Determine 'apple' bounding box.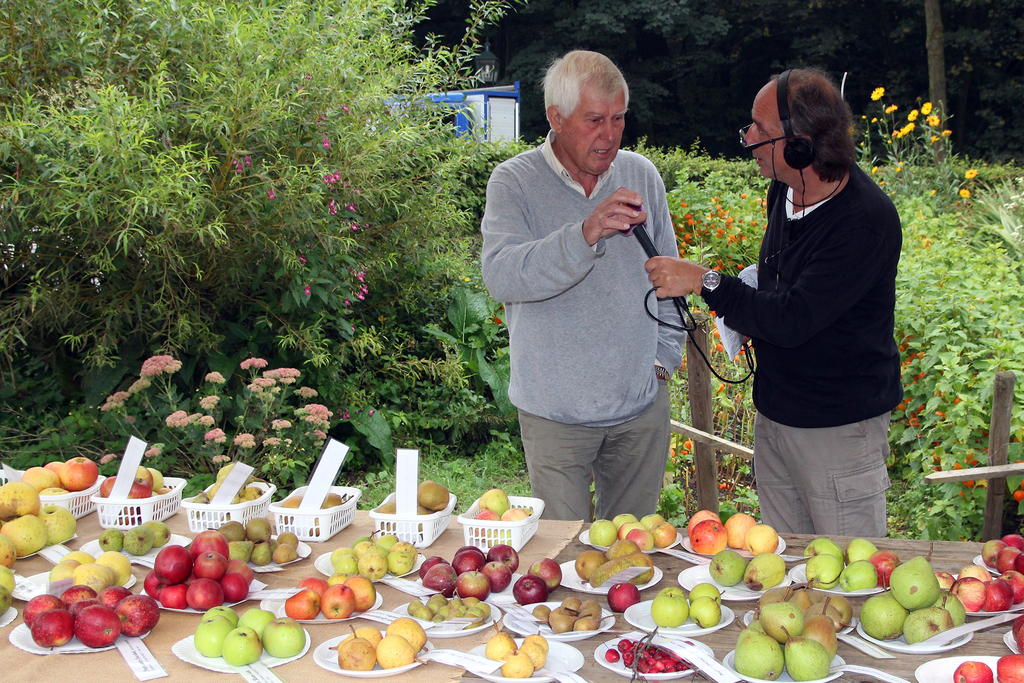
Determined: [left=3, top=565, right=17, bottom=595].
